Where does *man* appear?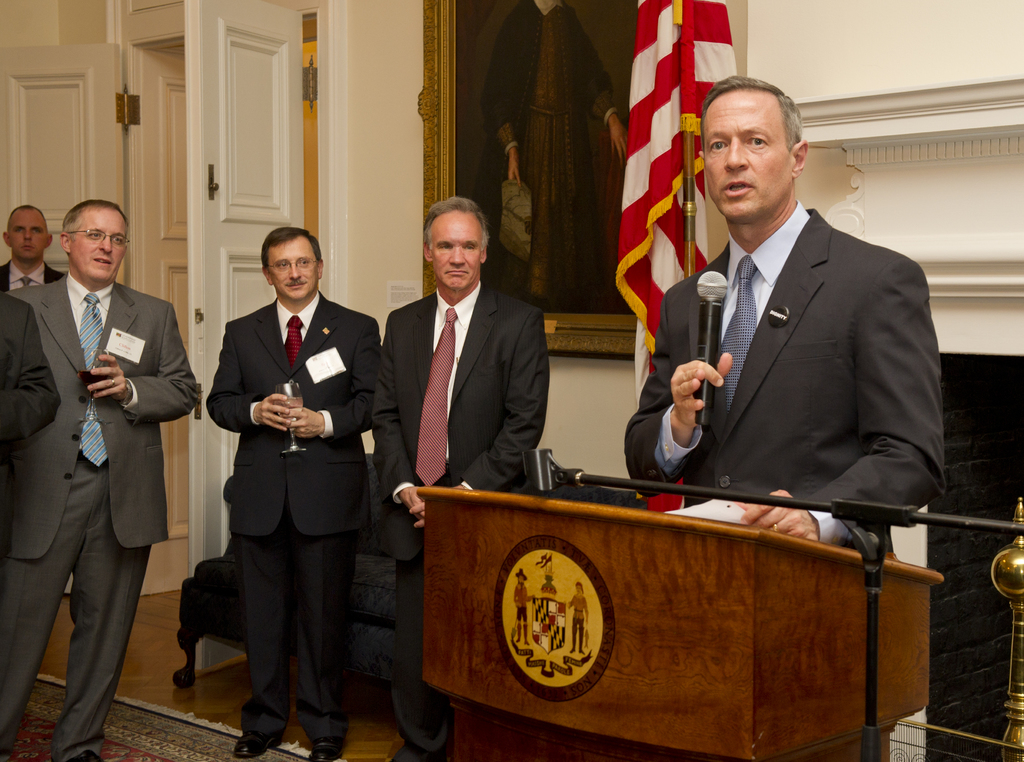
Appears at 0/199/67/295.
